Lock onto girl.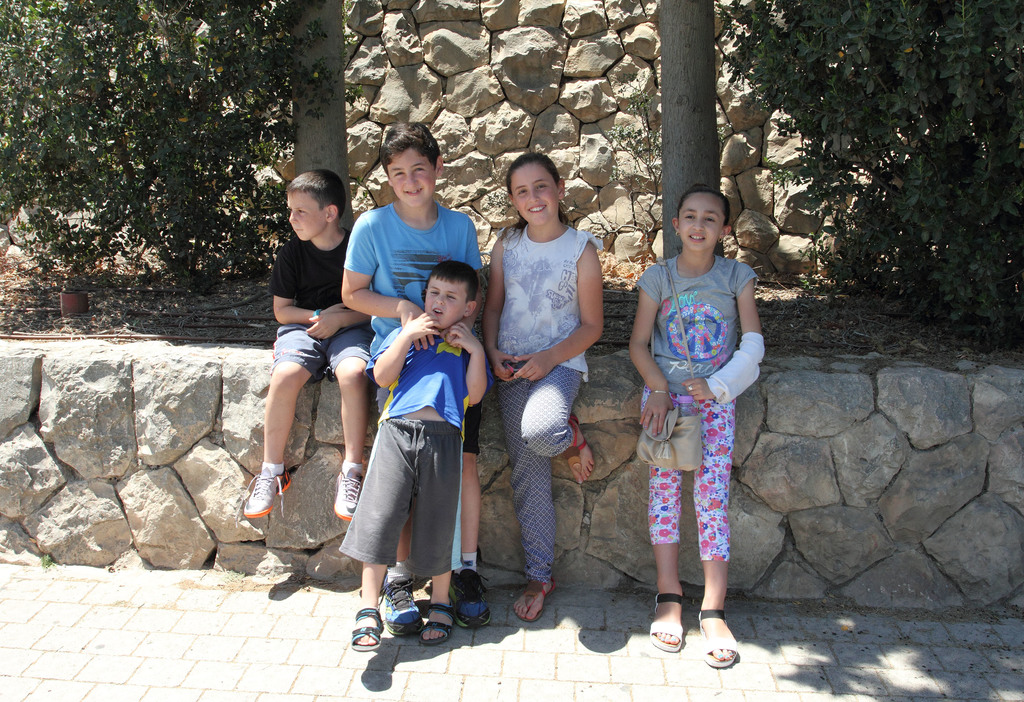
Locked: 628/185/762/674.
